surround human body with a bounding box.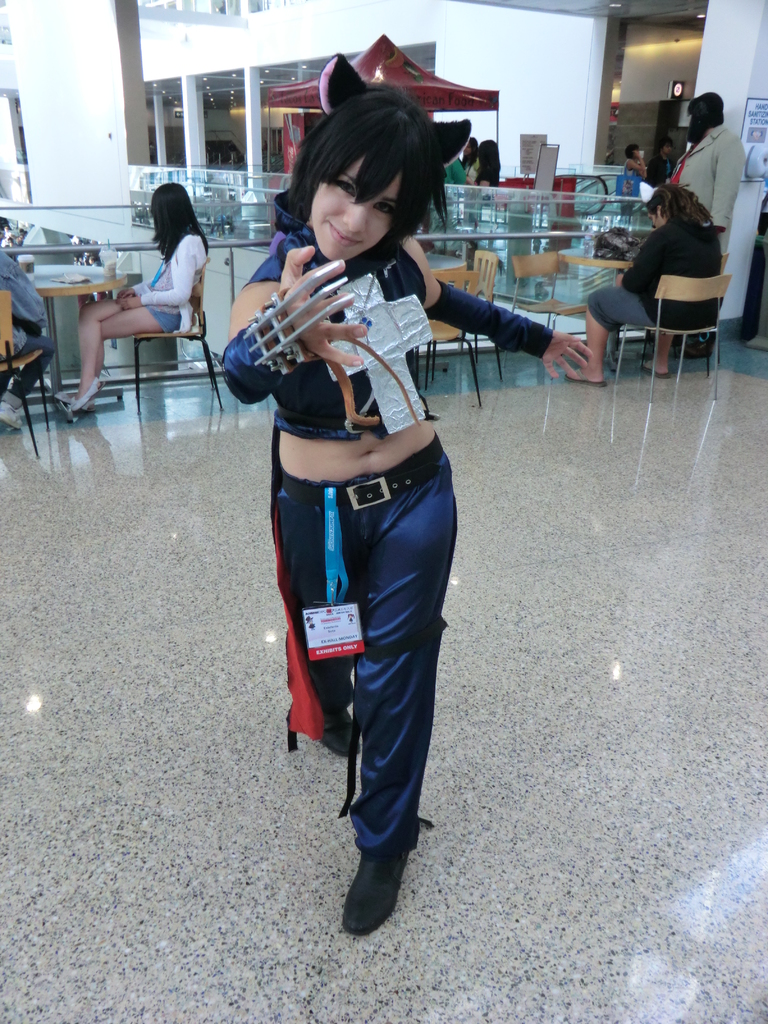
552/187/718/385.
